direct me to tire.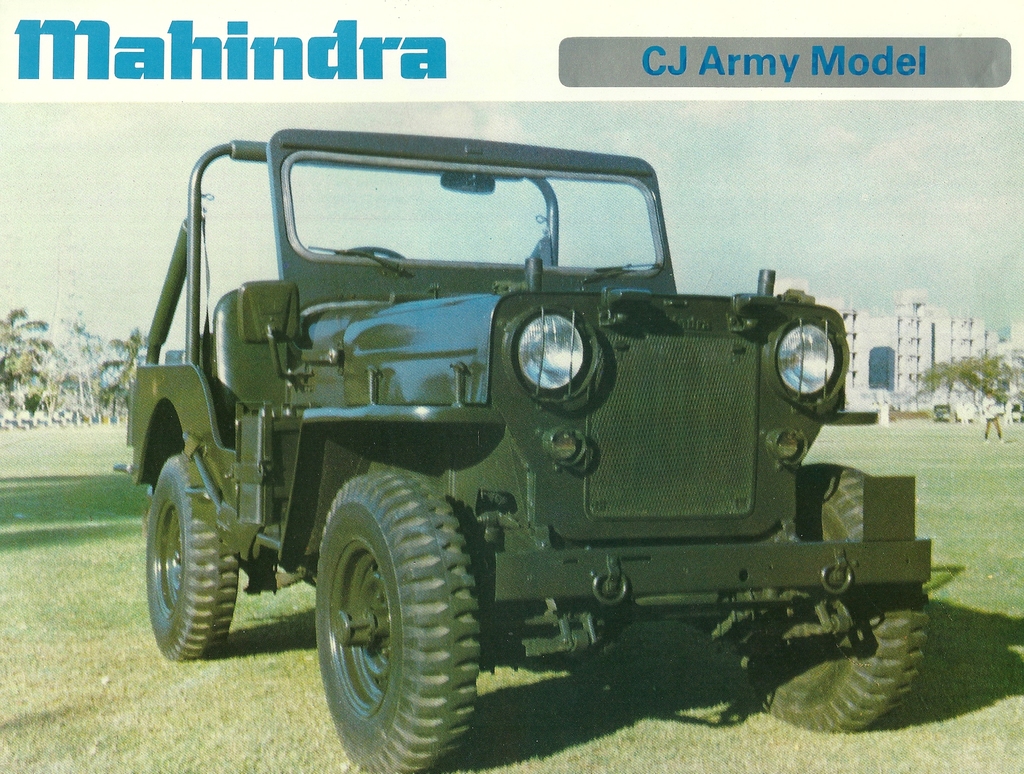
Direction: x1=303, y1=502, x2=485, y2=761.
